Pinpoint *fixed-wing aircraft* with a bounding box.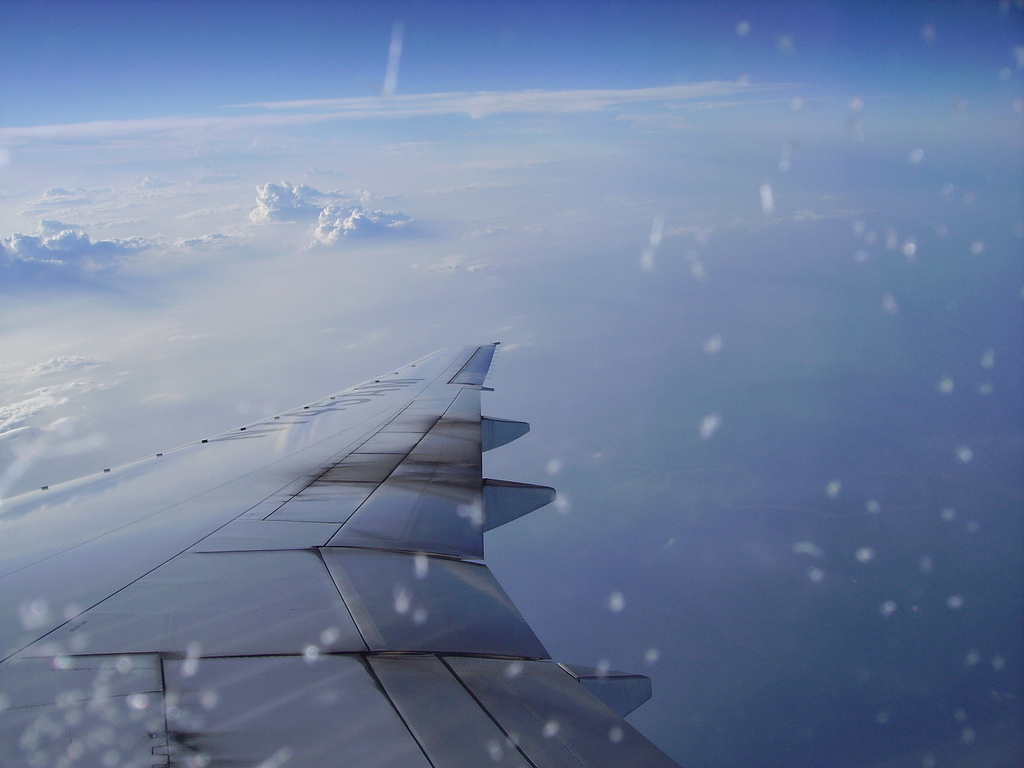
0:340:678:767.
